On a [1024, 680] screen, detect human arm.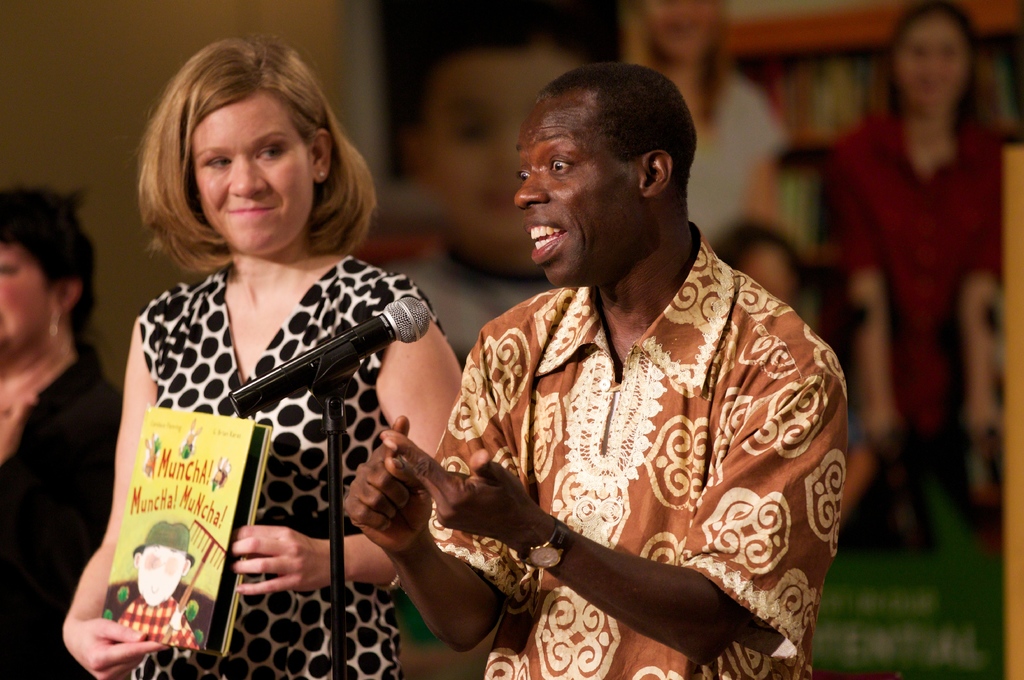
[379,371,850,668].
